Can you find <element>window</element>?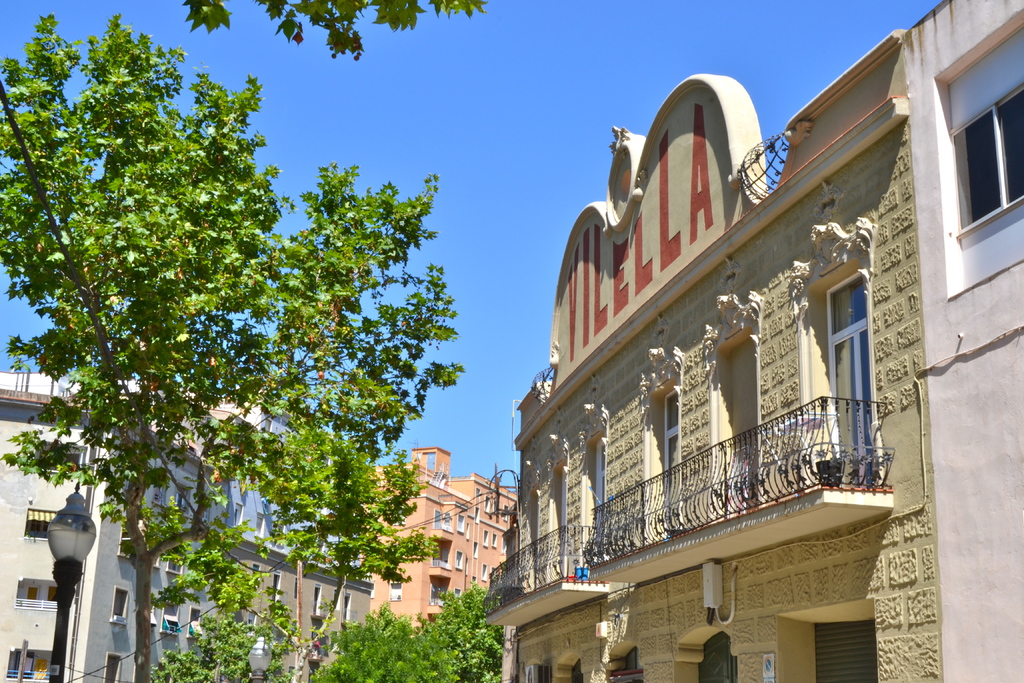
Yes, bounding box: [x1=190, y1=609, x2=204, y2=643].
